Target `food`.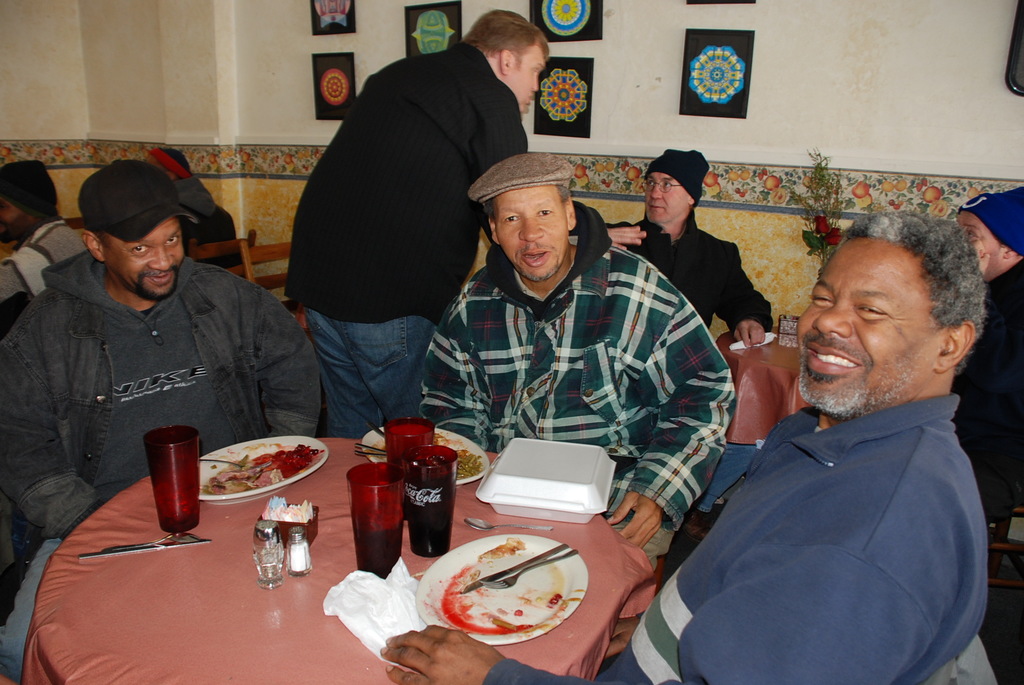
Target region: [x1=771, y1=184, x2=786, y2=203].
